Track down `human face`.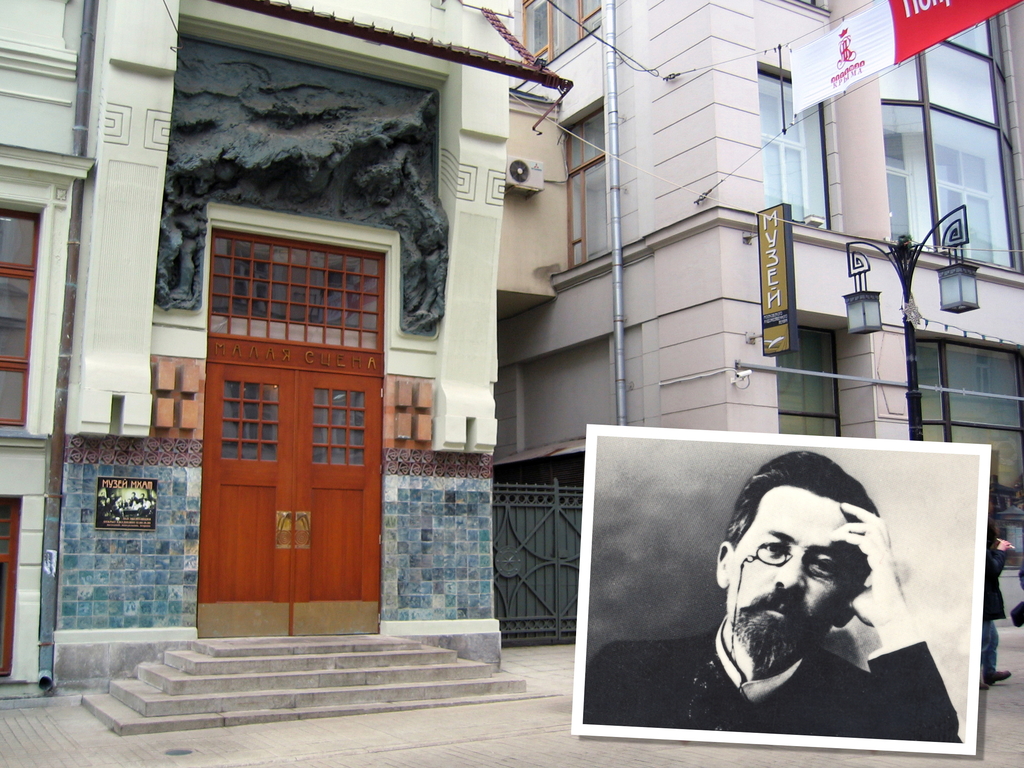
Tracked to locate(194, 166, 212, 195).
